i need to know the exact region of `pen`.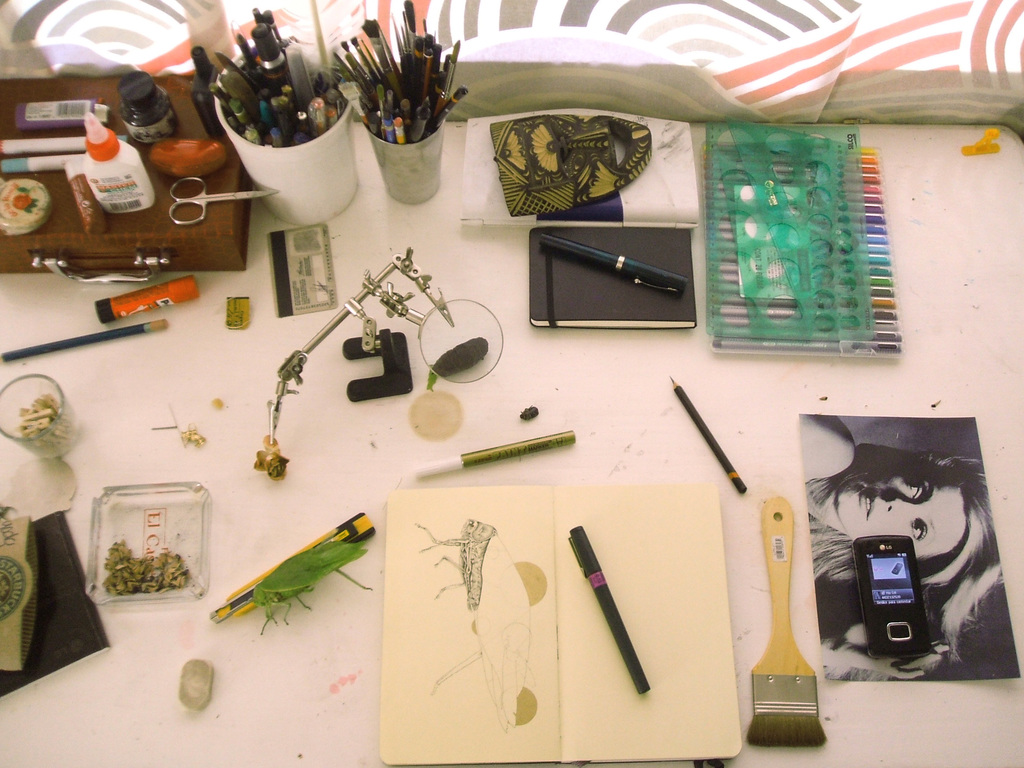
Region: 562,521,676,701.
